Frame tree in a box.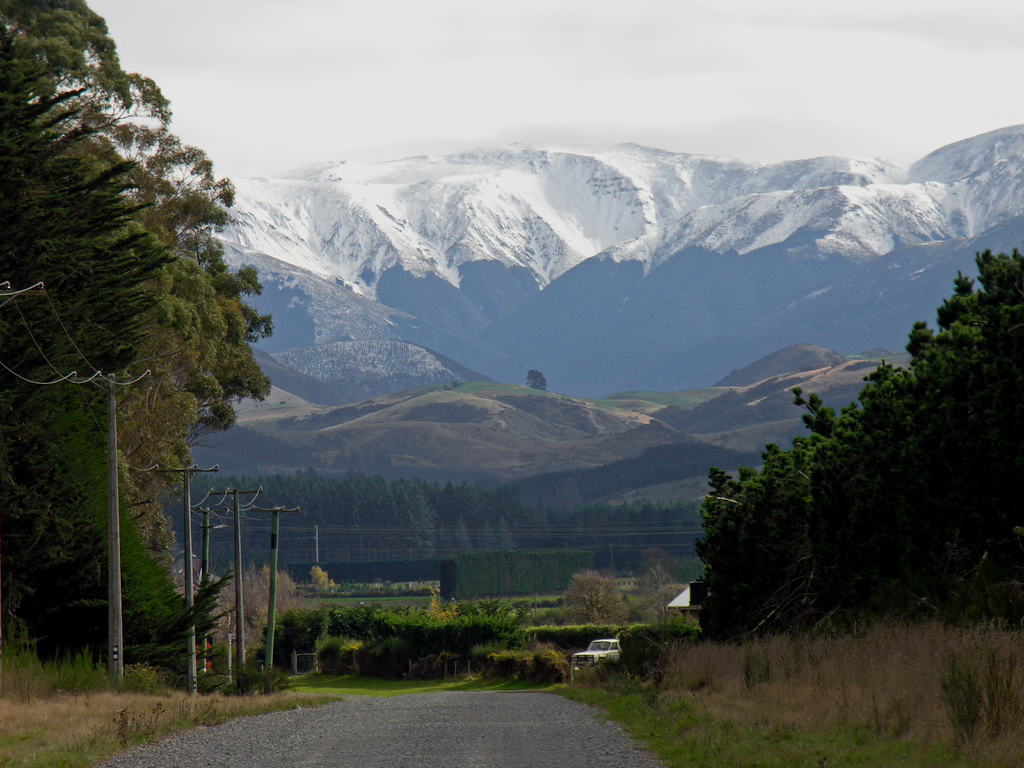
left=0, top=0, right=142, bottom=358.
